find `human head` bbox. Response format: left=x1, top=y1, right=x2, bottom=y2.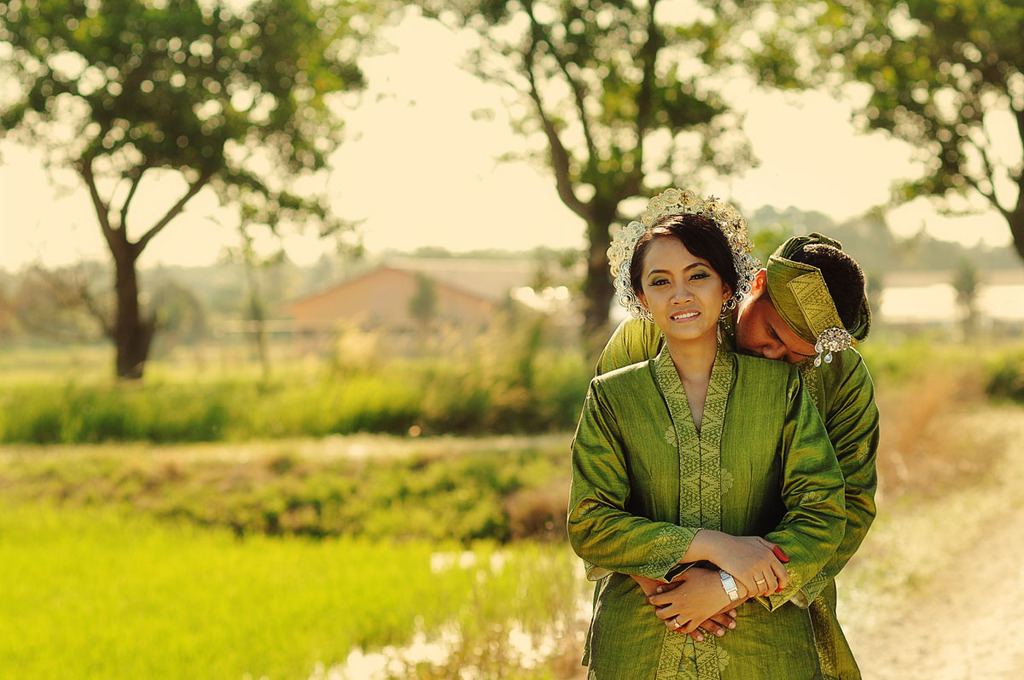
left=632, top=206, right=762, bottom=351.
